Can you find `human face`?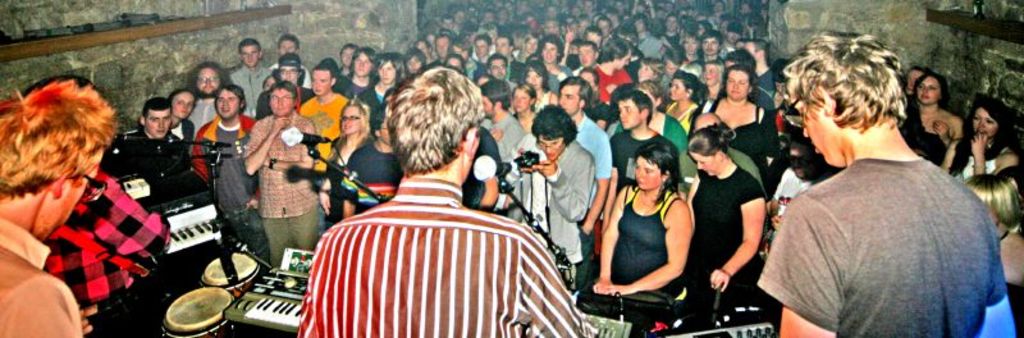
Yes, bounding box: BBox(704, 32, 718, 54).
